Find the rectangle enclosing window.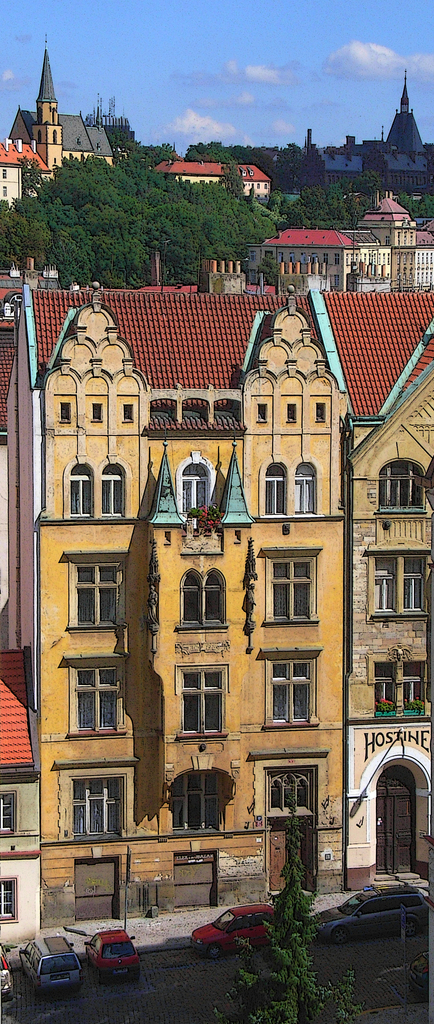
x1=286, y1=402, x2=298, y2=421.
